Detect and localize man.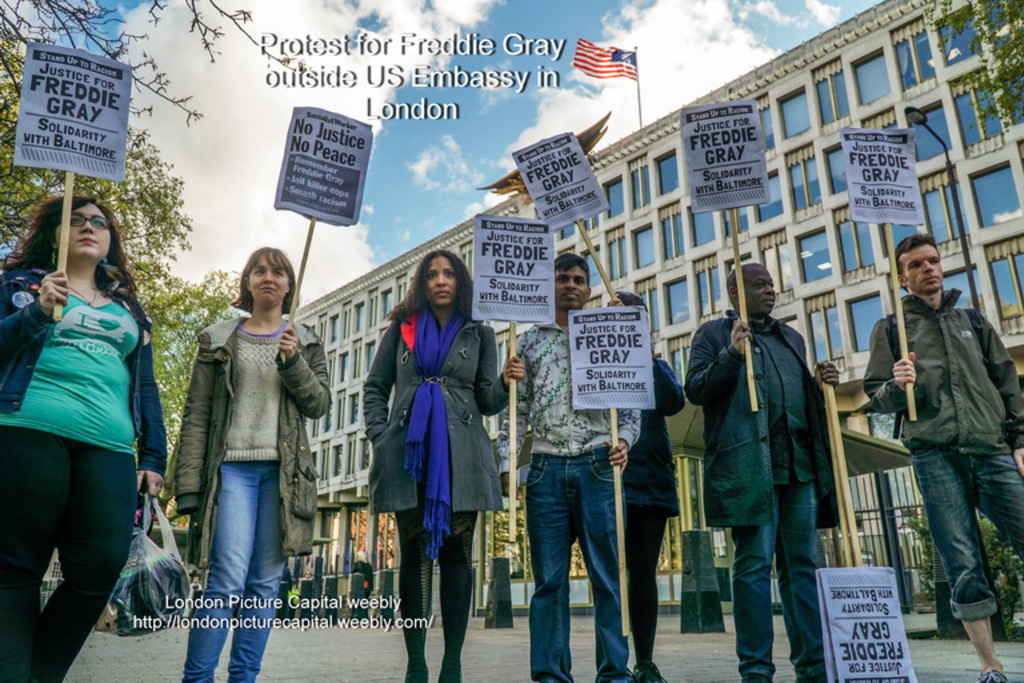
Localized at (492, 249, 644, 682).
